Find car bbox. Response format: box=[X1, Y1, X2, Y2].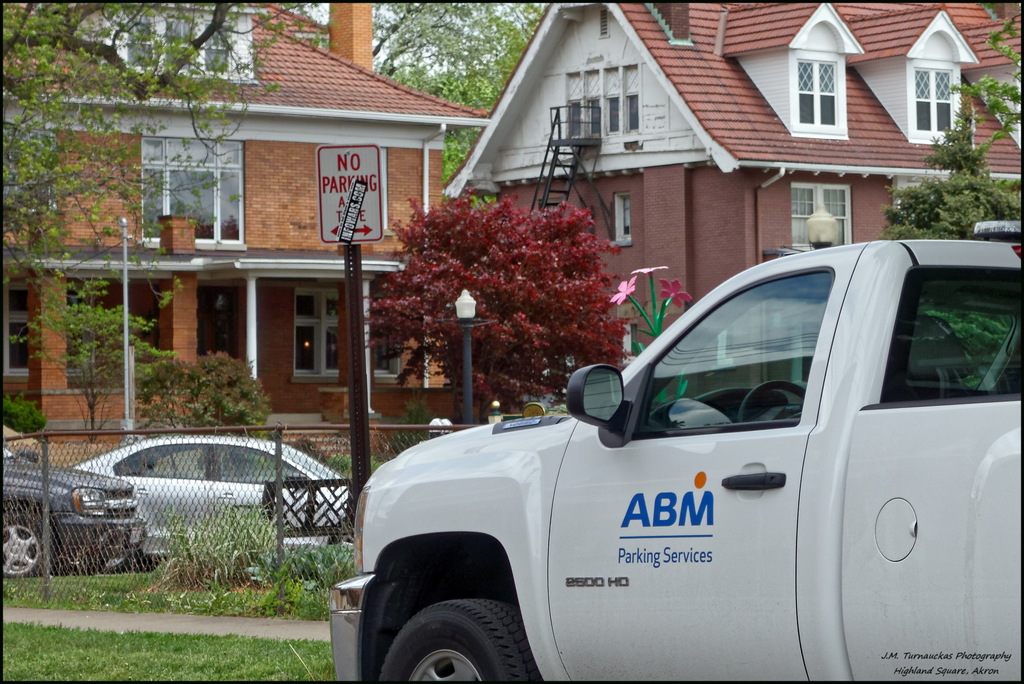
box=[0, 444, 148, 578].
